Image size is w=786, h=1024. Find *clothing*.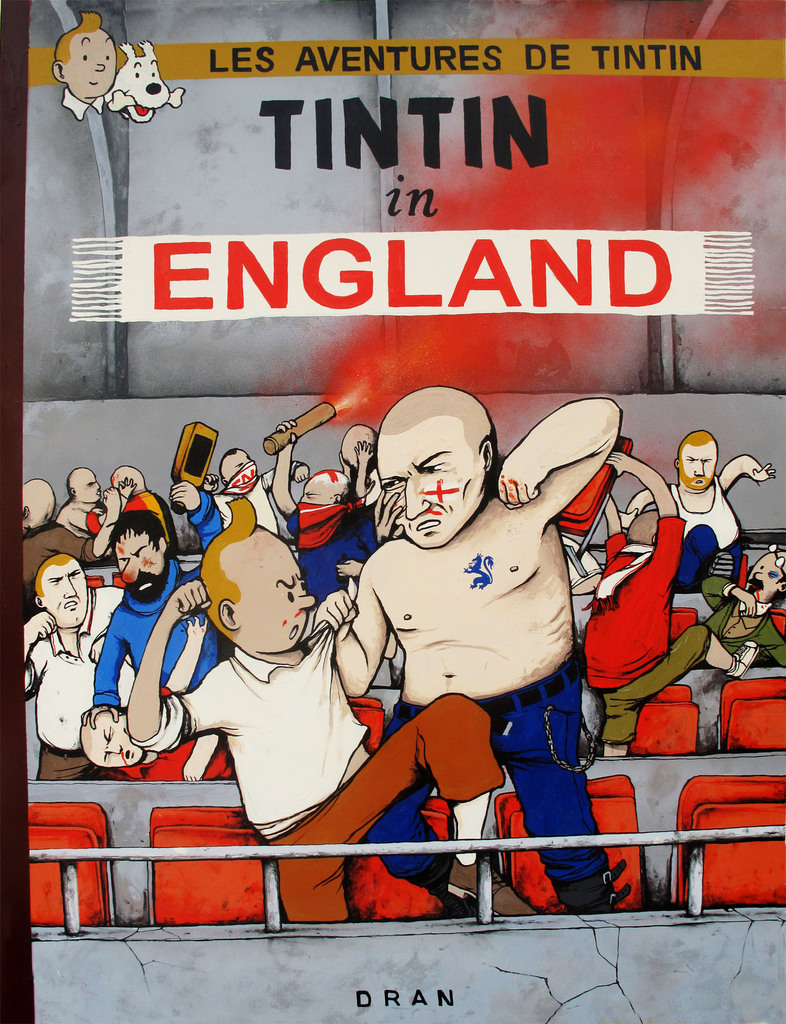
[left=587, top=514, right=715, bottom=745].
